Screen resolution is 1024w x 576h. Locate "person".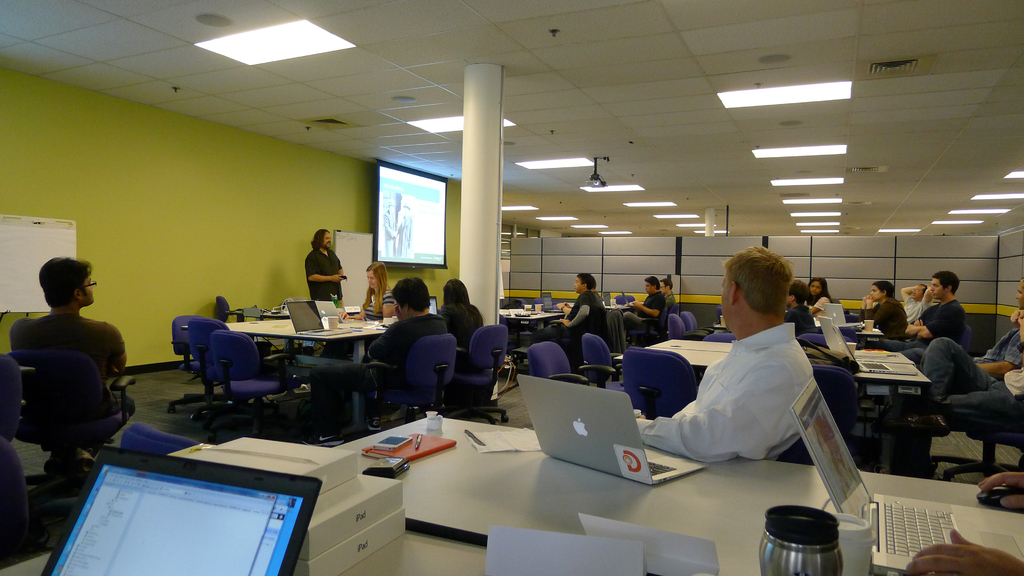
<bbox>433, 272, 479, 348</bbox>.
